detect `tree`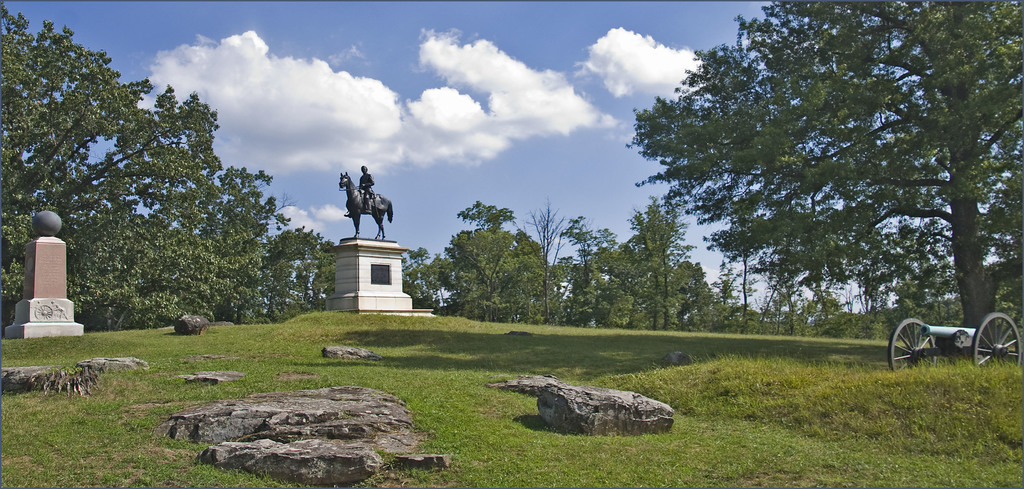
x1=263 y1=226 x2=333 y2=309
